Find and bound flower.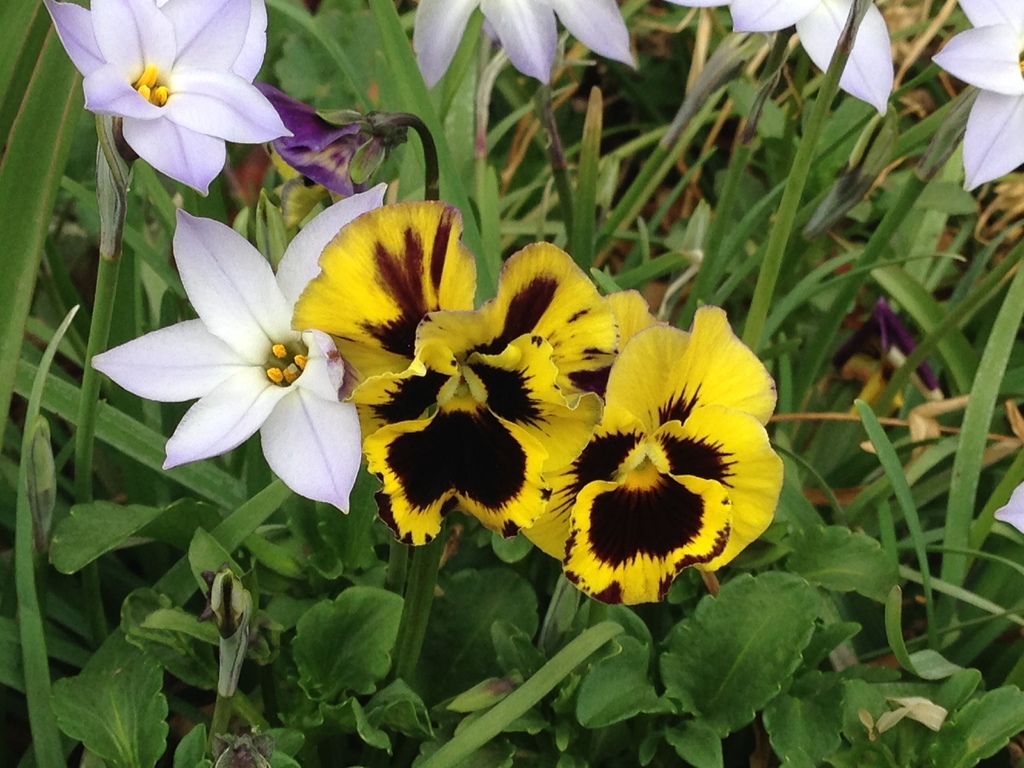
Bound: bbox=(363, 229, 618, 559).
